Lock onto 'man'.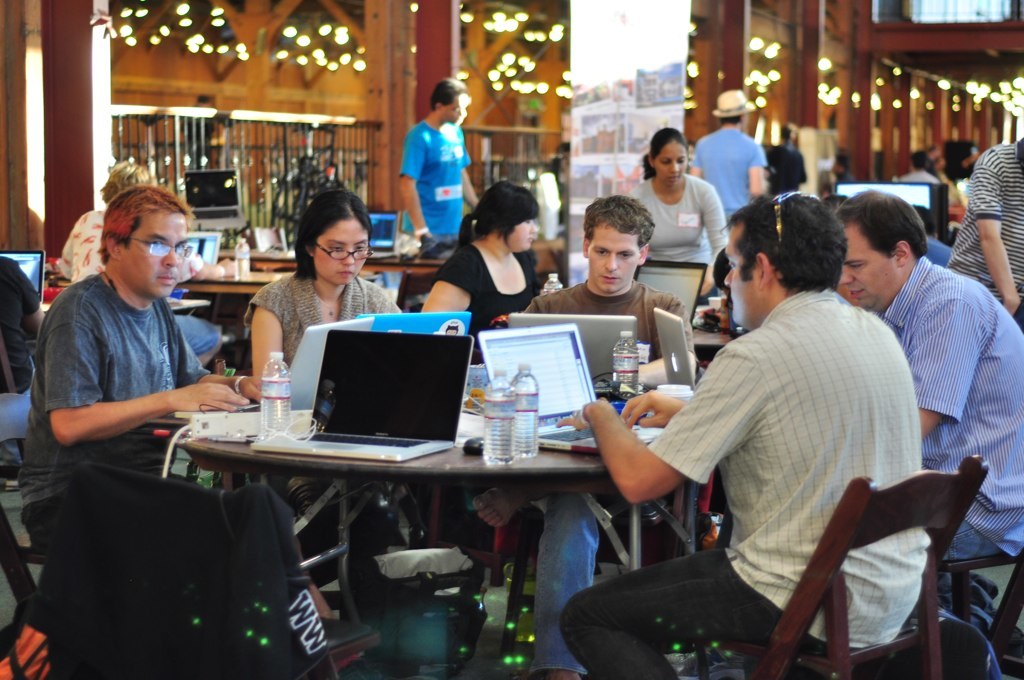
Locked: x1=469, y1=194, x2=698, y2=679.
